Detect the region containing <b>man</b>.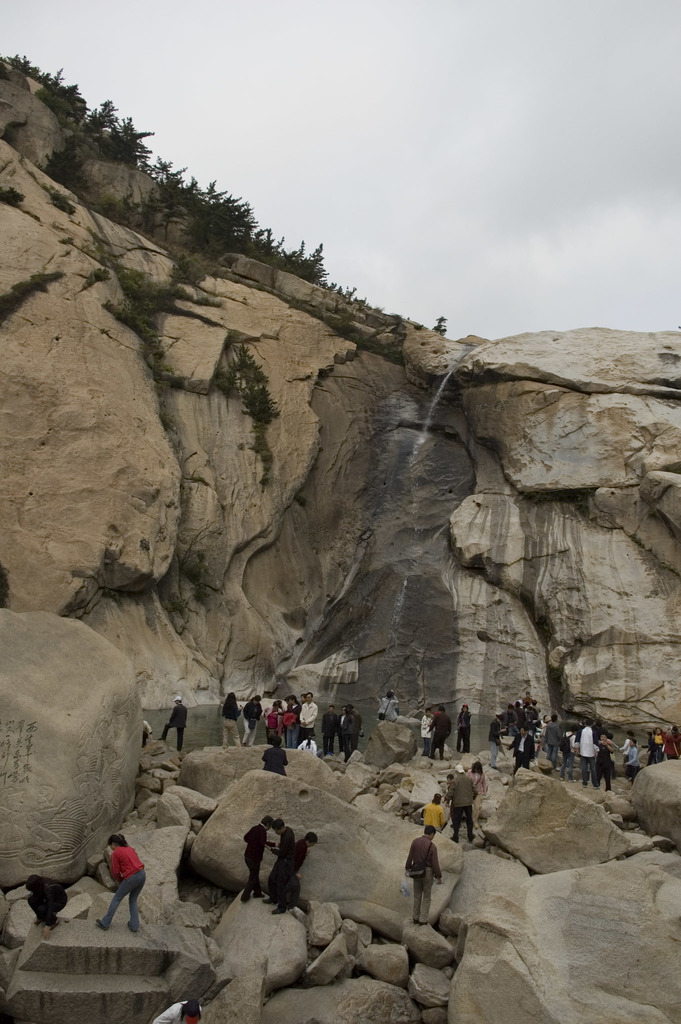
x1=244 y1=815 x2=271 y2=904.
